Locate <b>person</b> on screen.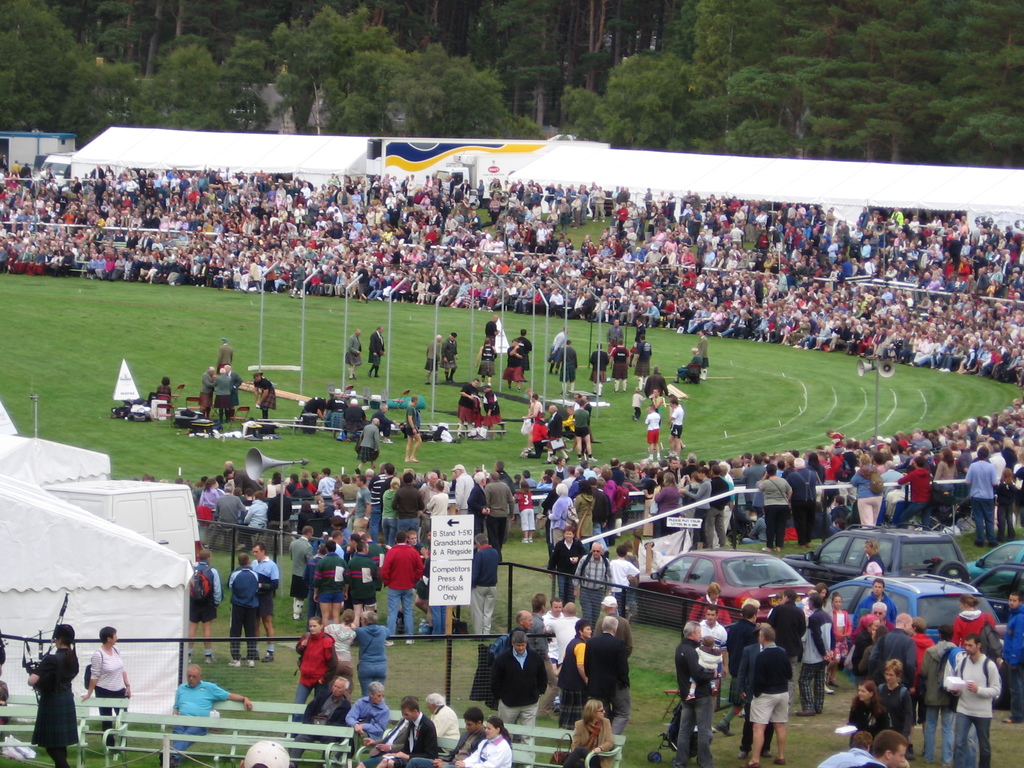
On screen at (left=963, top=444, right=998, bottom=547).
